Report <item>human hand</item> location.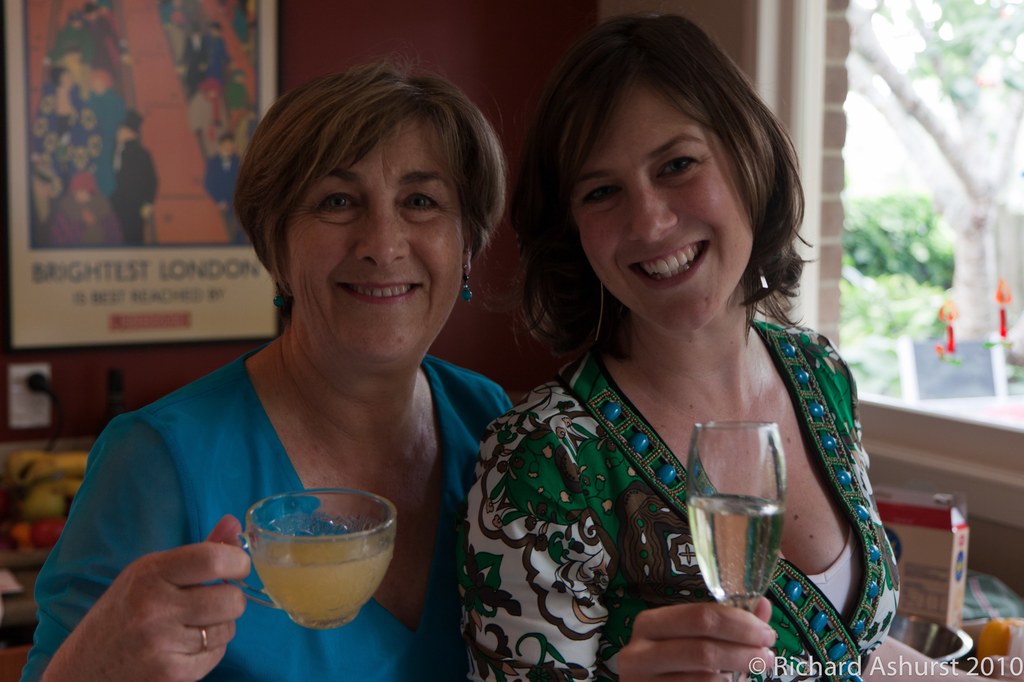
Report: {"x1": 80, "y1": 537, "x2": 256, "y2": 670}.
